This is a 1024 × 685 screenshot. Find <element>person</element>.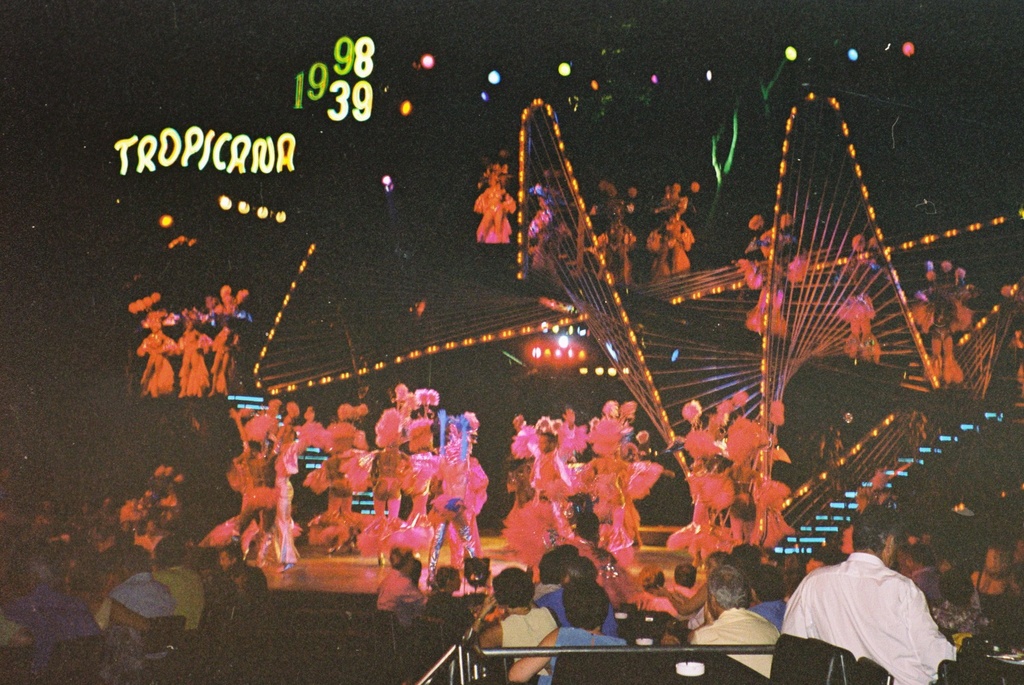
Bounding box: bbox=(417, 480, 488, 560).
